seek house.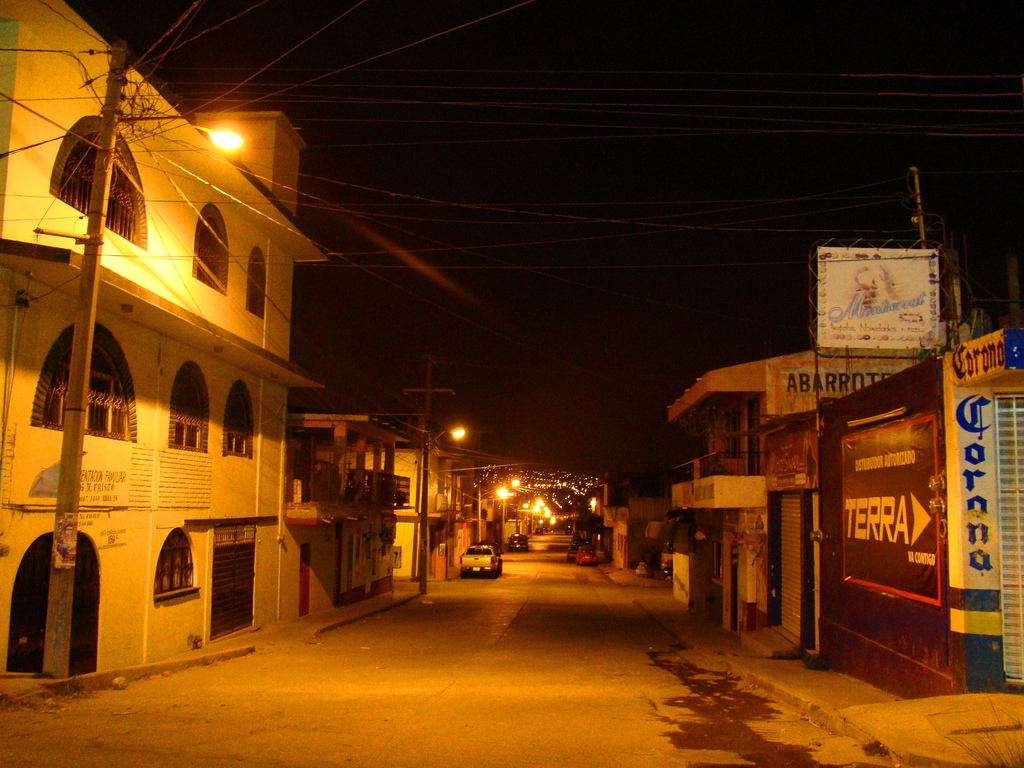
box(671, 245, 938, 647).
